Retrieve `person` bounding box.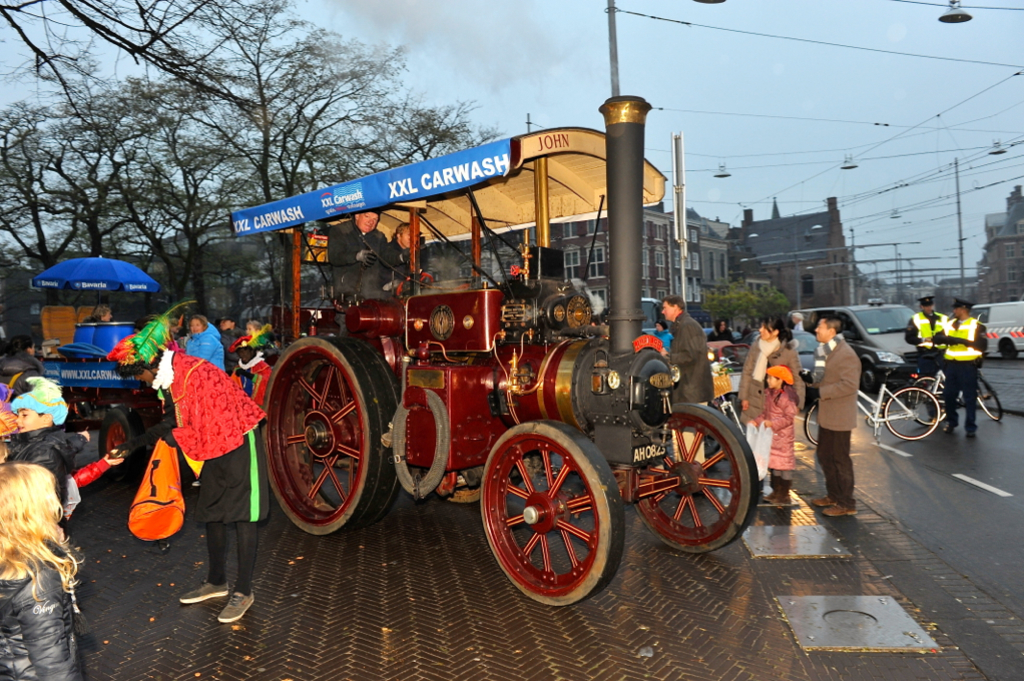
Bounding box: 800 308 872 517.
